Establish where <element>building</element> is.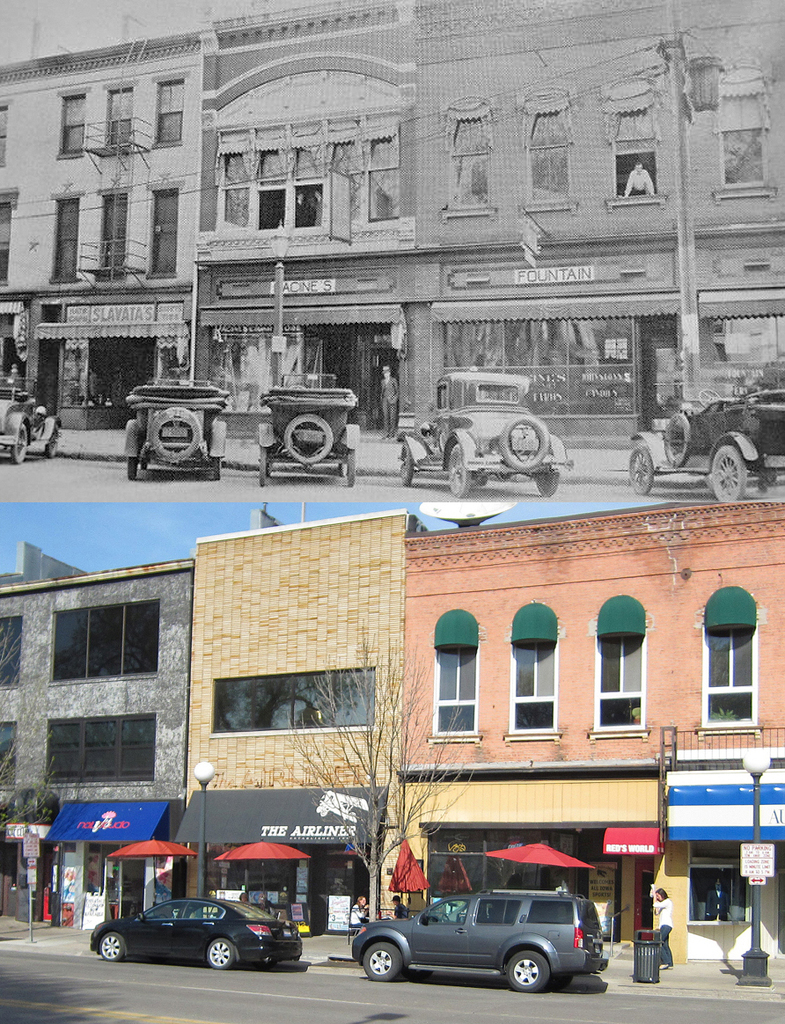
Established at {"x1": 0, "y1": 40, "x2": 208, "y2": 413}.
